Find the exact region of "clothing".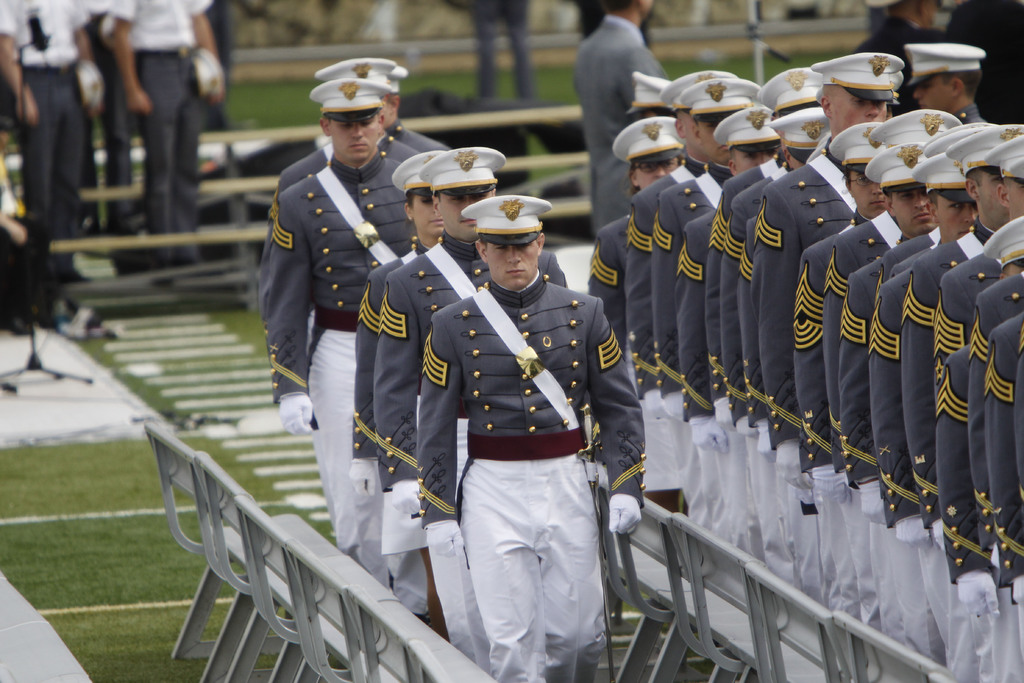
Exact region: [x1=267, y1=150, x2=415, y2=552].
